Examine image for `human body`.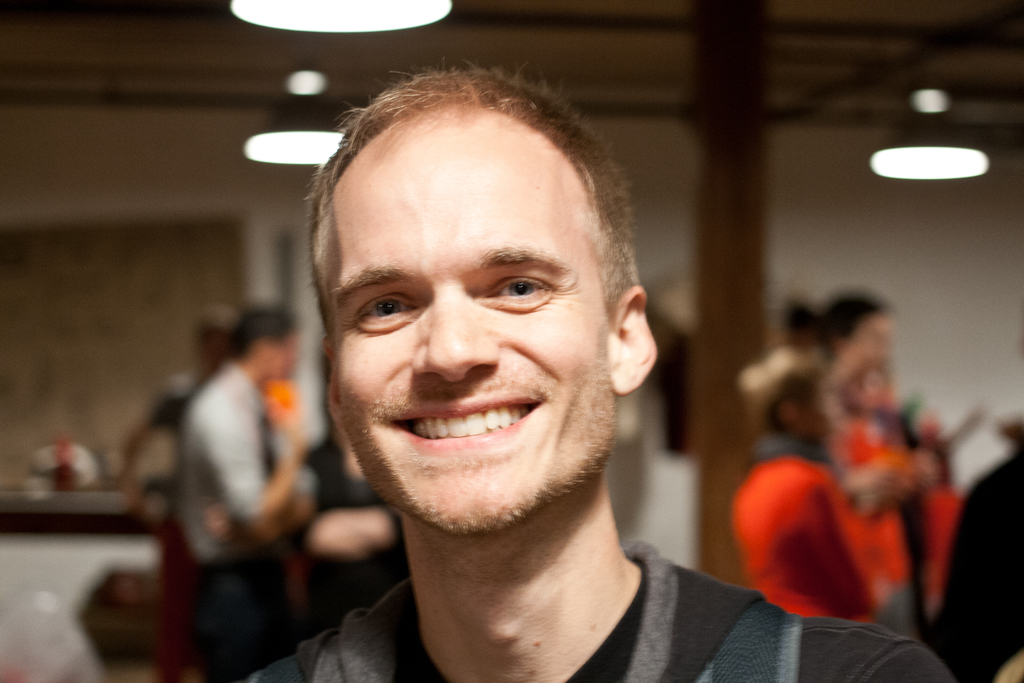
Examination result: 243, 53, 957, 682.
